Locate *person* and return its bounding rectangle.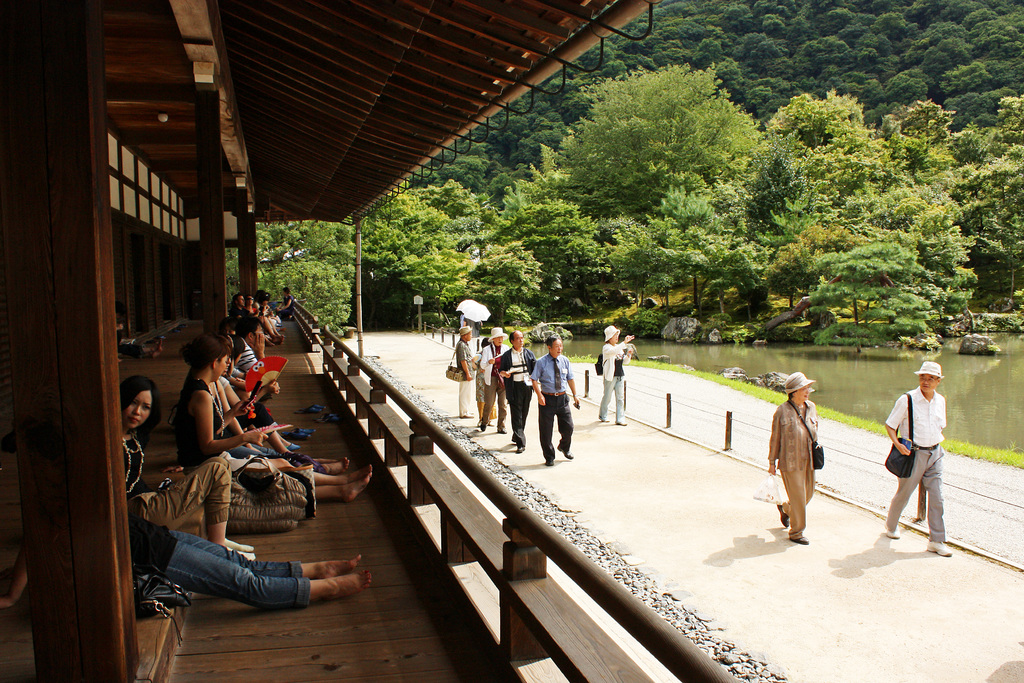
bbox=(102, 514, 374, 592).
